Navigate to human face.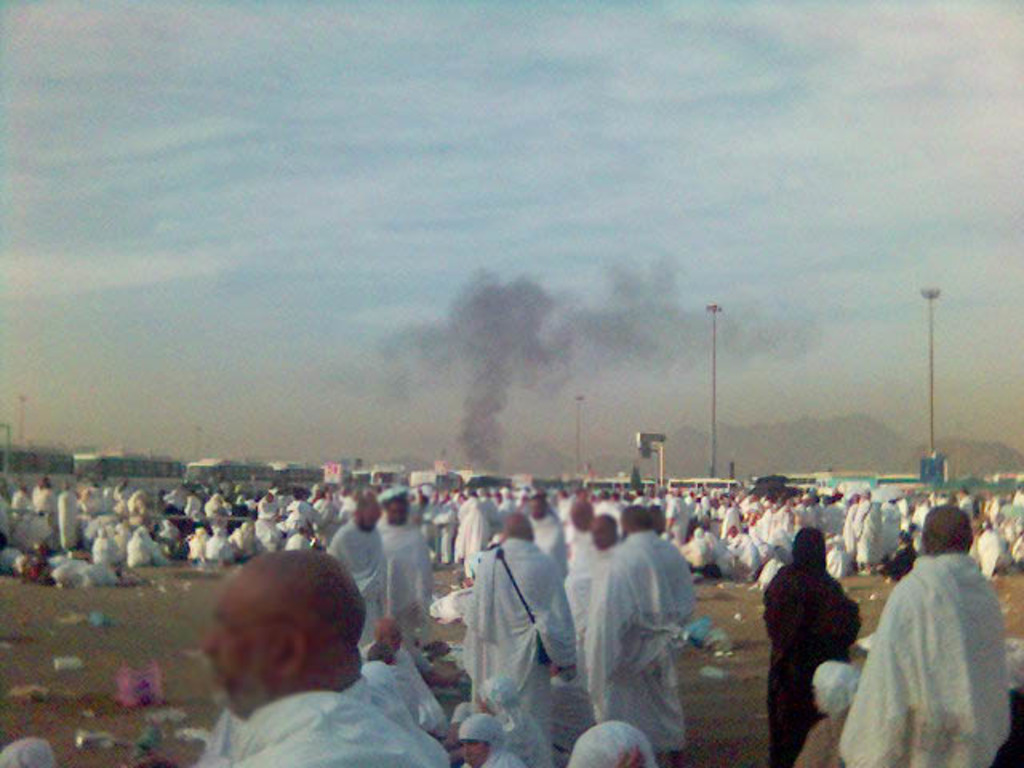
Navigation target: [x1=582, y1=517, x2=606, y2=546].
